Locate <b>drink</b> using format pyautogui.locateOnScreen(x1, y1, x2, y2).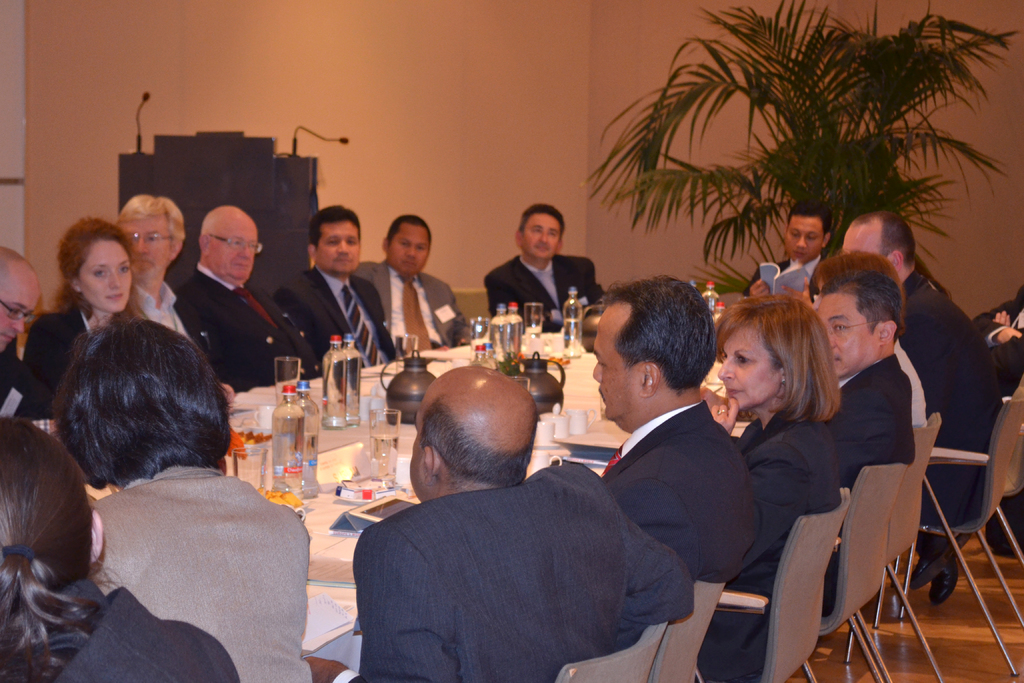
pyautogui.locateOnScreen(340, 335, 362, 427).
